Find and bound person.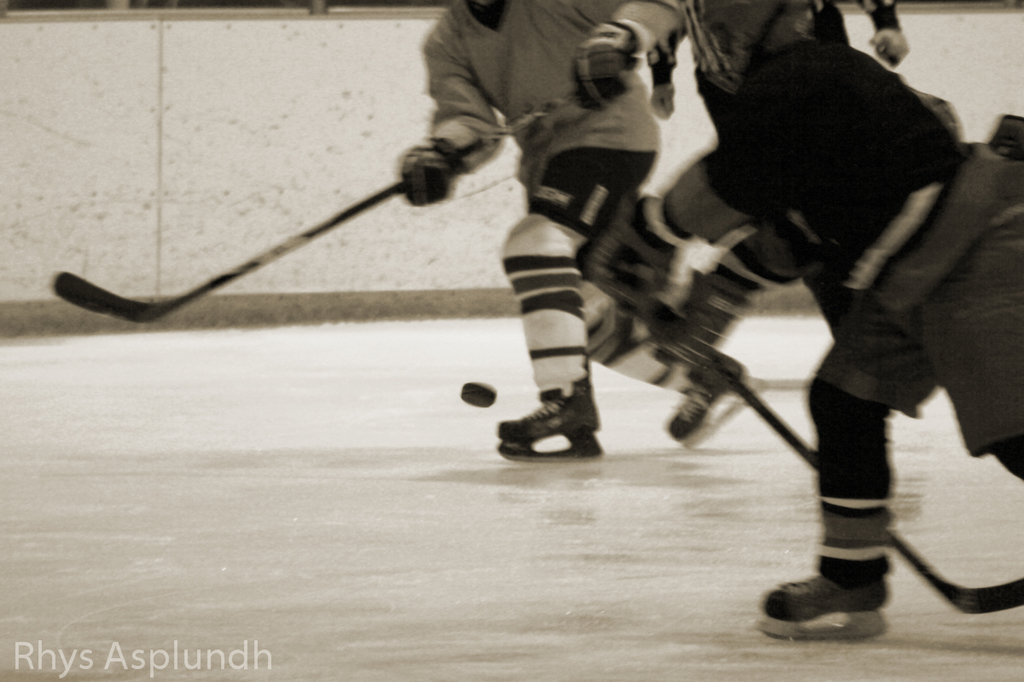
Bound: <bbox>643, 0, 905, 338</bbox>.
